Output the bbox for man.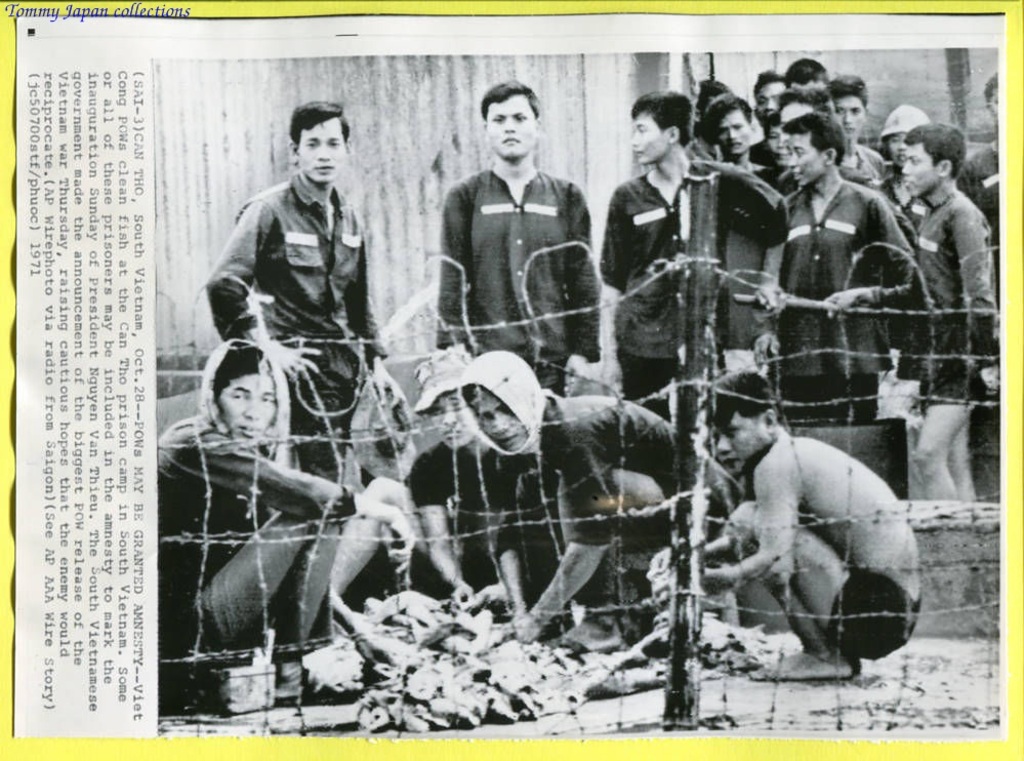
[left=433, top=80, right=605, bottom=393].
